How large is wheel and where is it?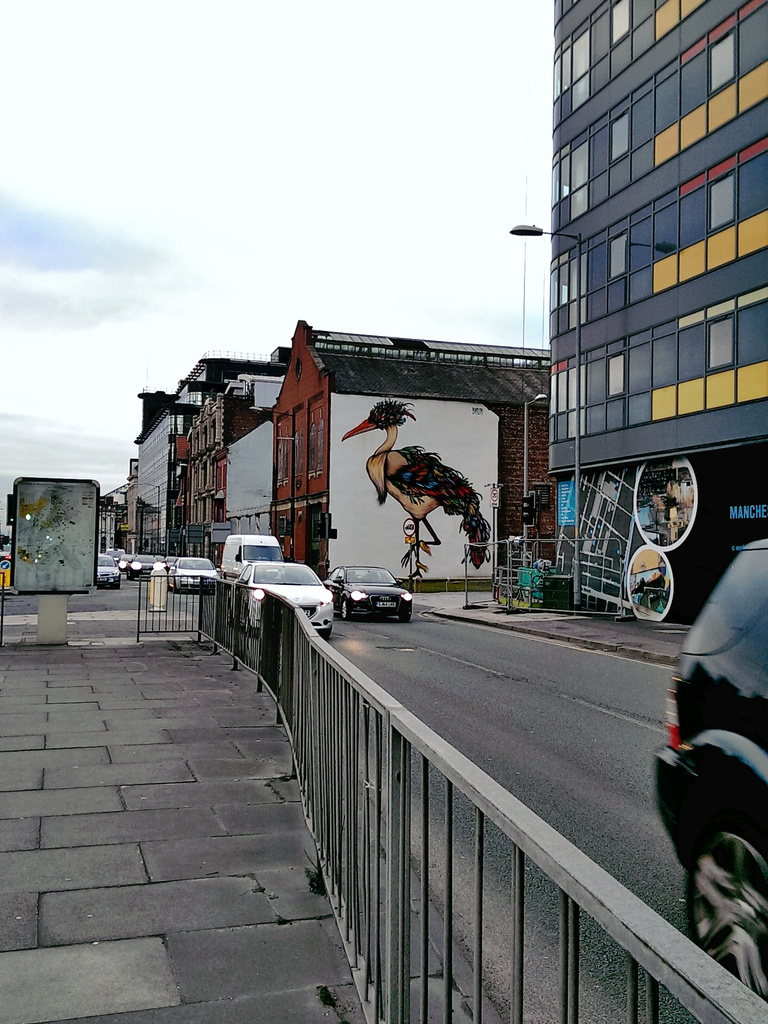
Bounding box: detection(400, 612, 414, 620).
